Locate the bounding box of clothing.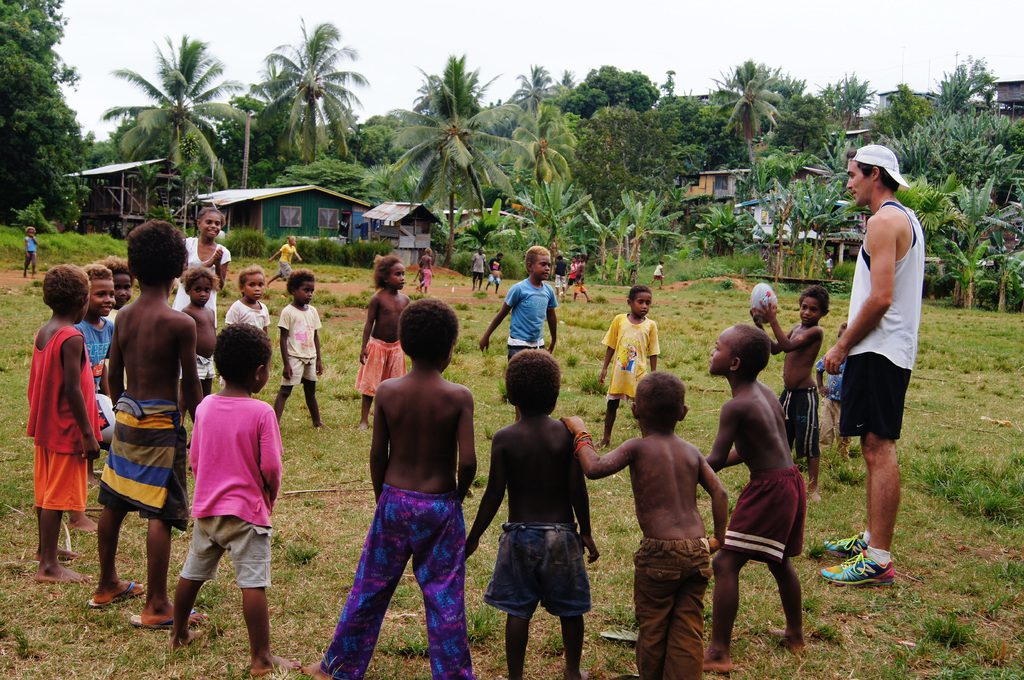
Bounding box: <region>484, 519, 591, 624</region>.
